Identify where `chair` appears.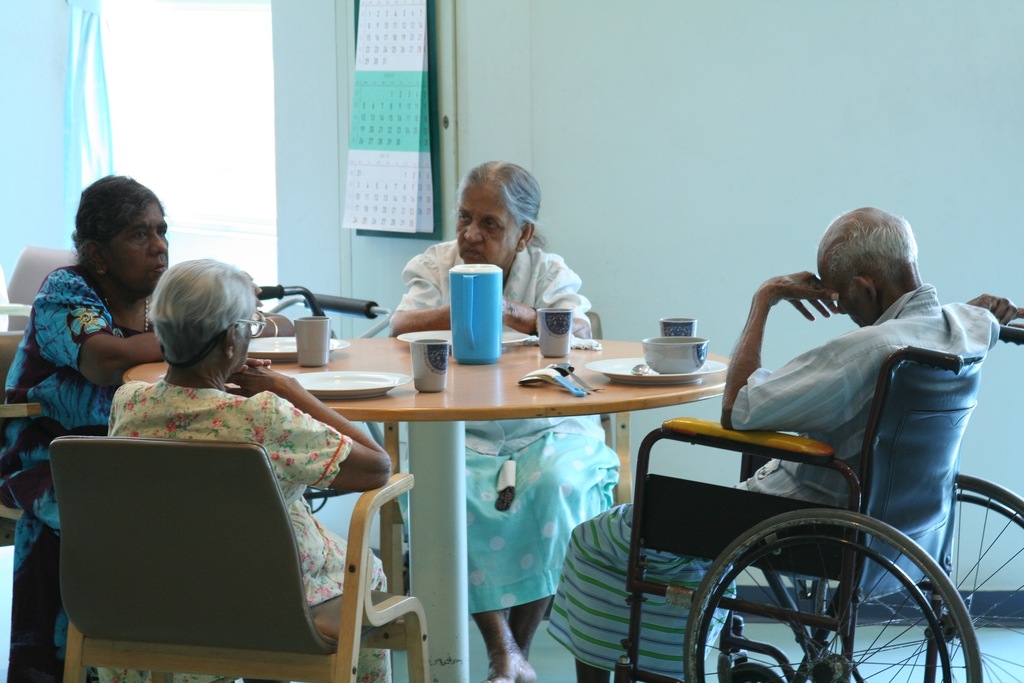
Appears at bbox(0, 327, 45, 528).
